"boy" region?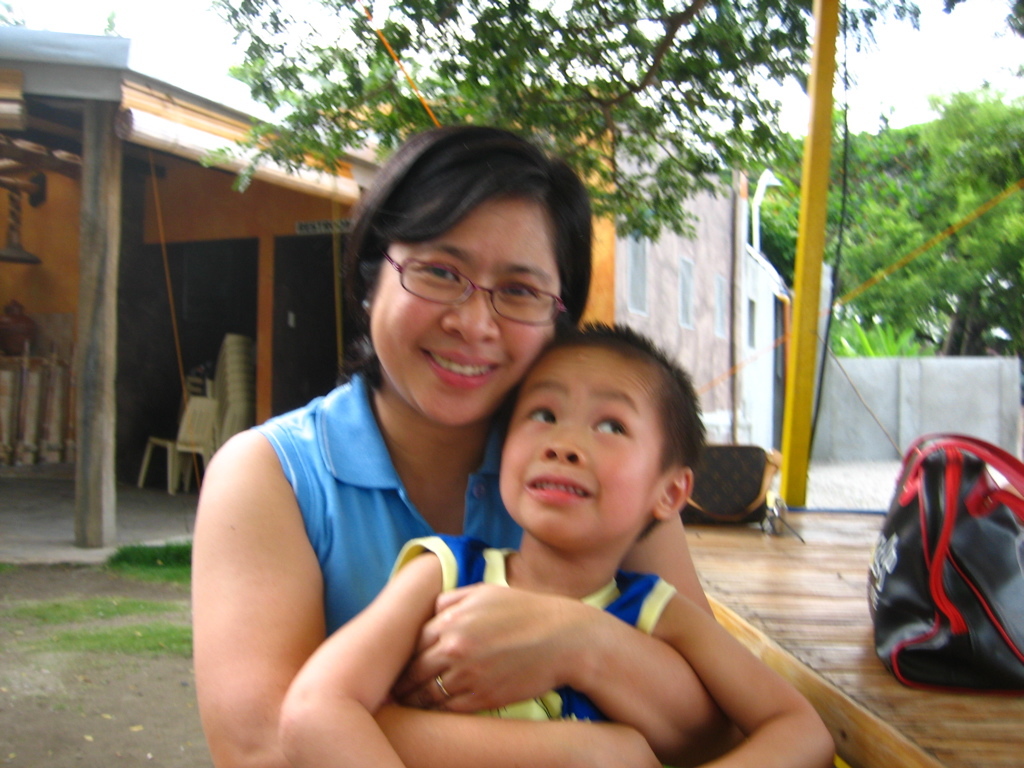
(304, 221, 848, 735)
